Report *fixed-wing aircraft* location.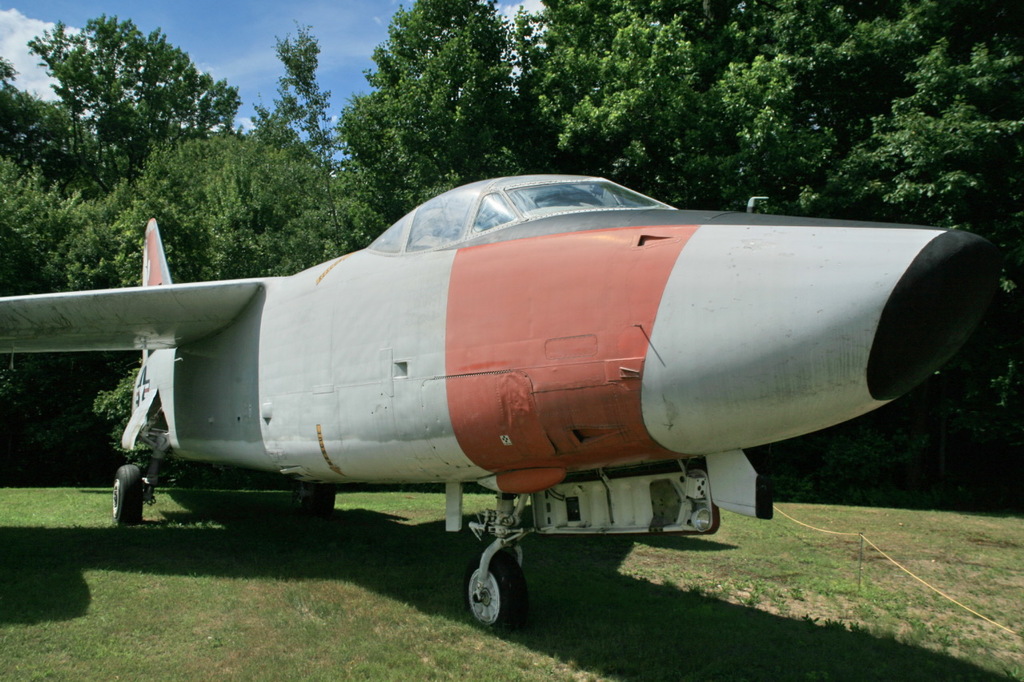
Report: [0,166,1002,635].
